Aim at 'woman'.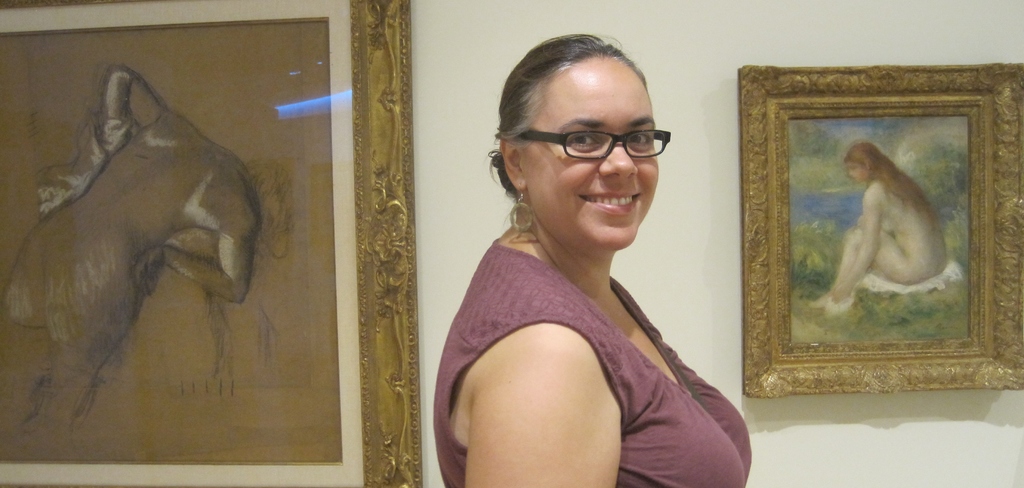
Aimed at BBox(430, 31, 753, 487).
